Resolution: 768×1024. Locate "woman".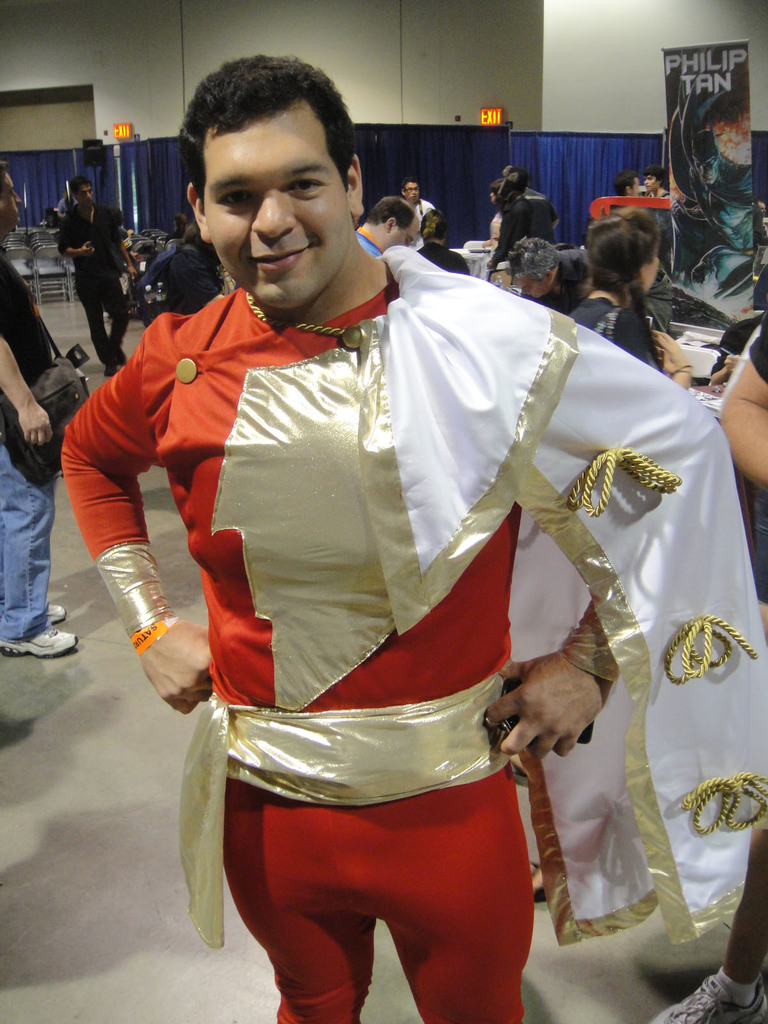
{"x1": 603, "y1": 202, "x2": 703, "y2": 397}.
